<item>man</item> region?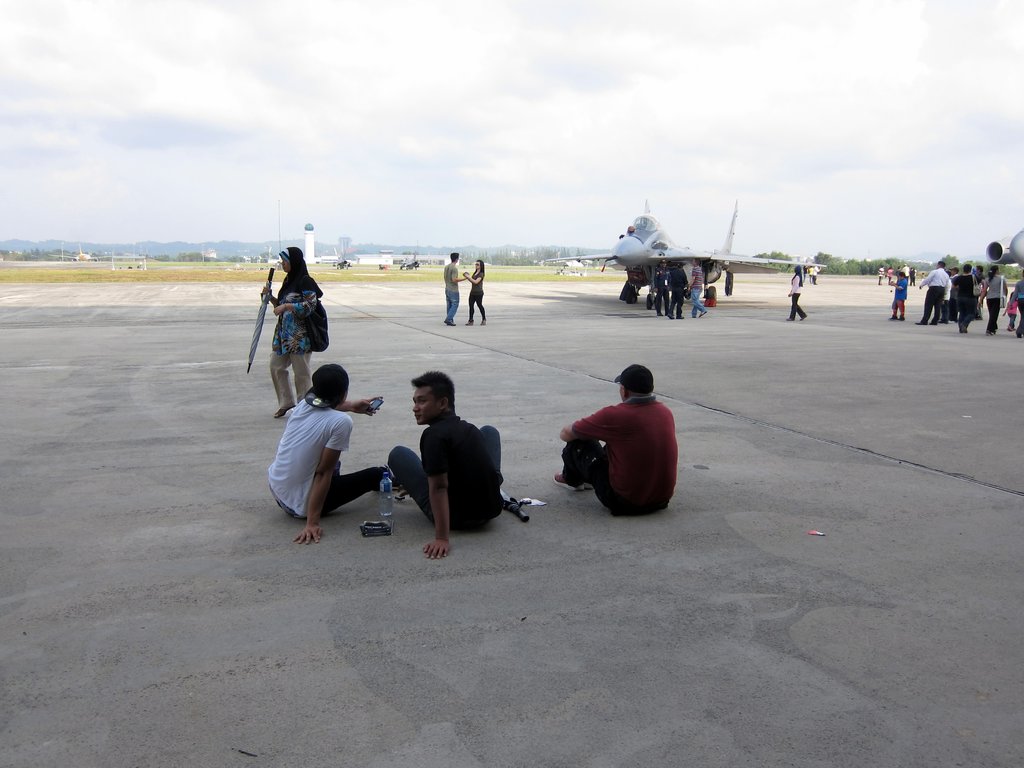
x1=668, y1=266, x2=686, y2=322
